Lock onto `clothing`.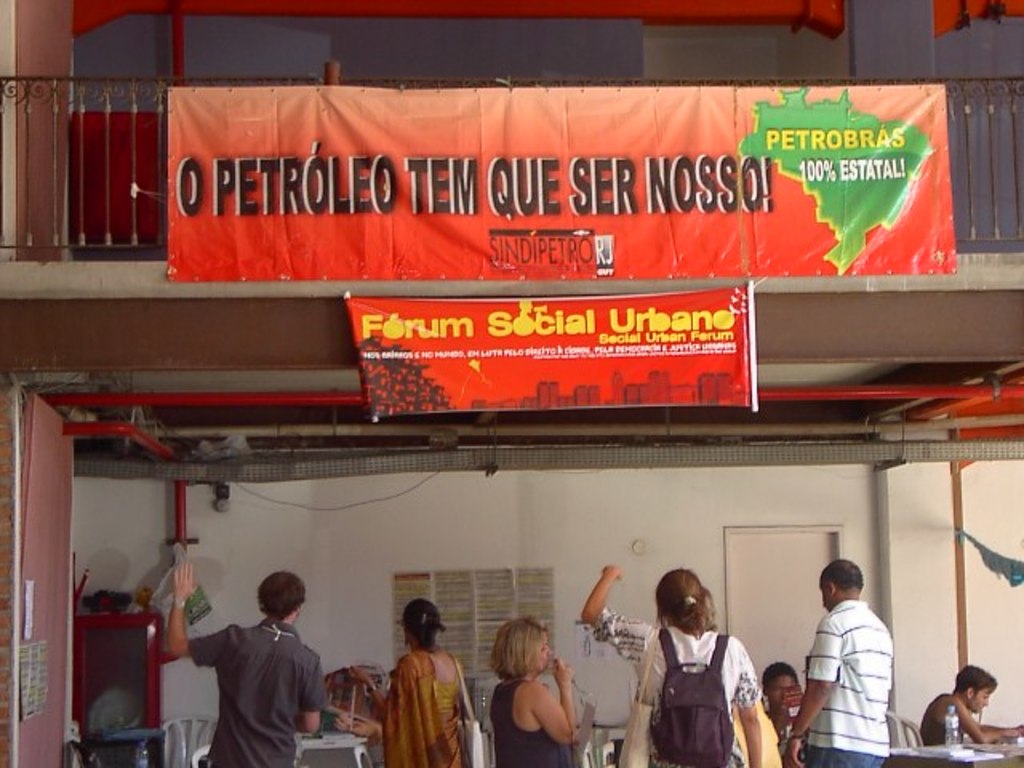
Locked: <box>803,597,893,766</box>.
